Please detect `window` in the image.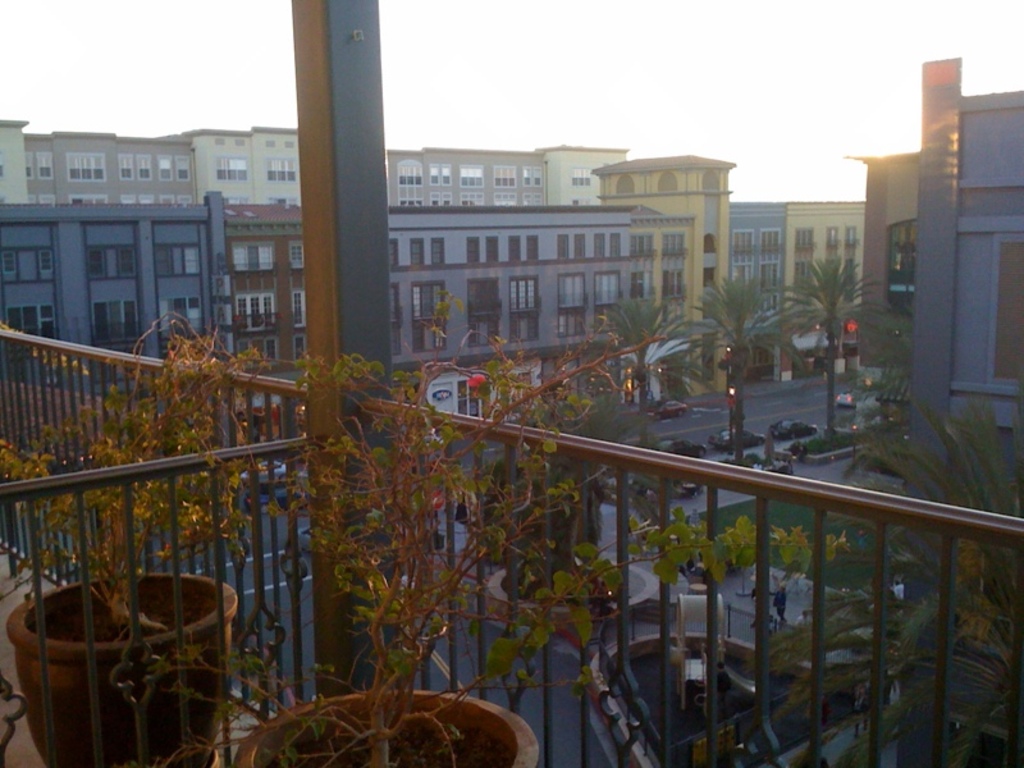
rect(494, 191, 516, 206).
